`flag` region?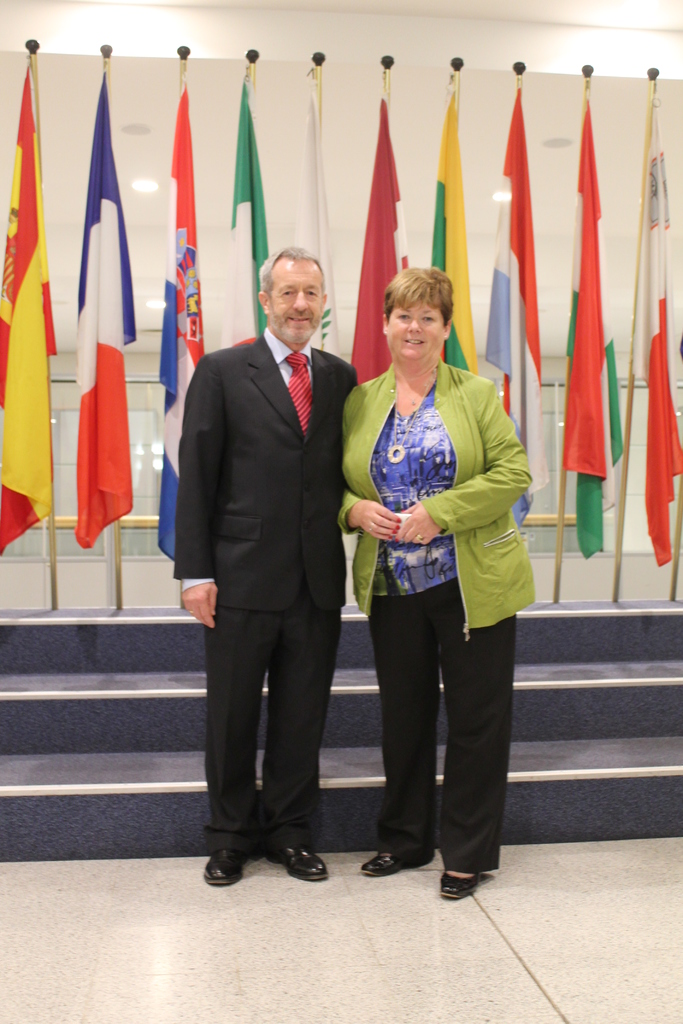
Rect(0, 57, 63, 550)
